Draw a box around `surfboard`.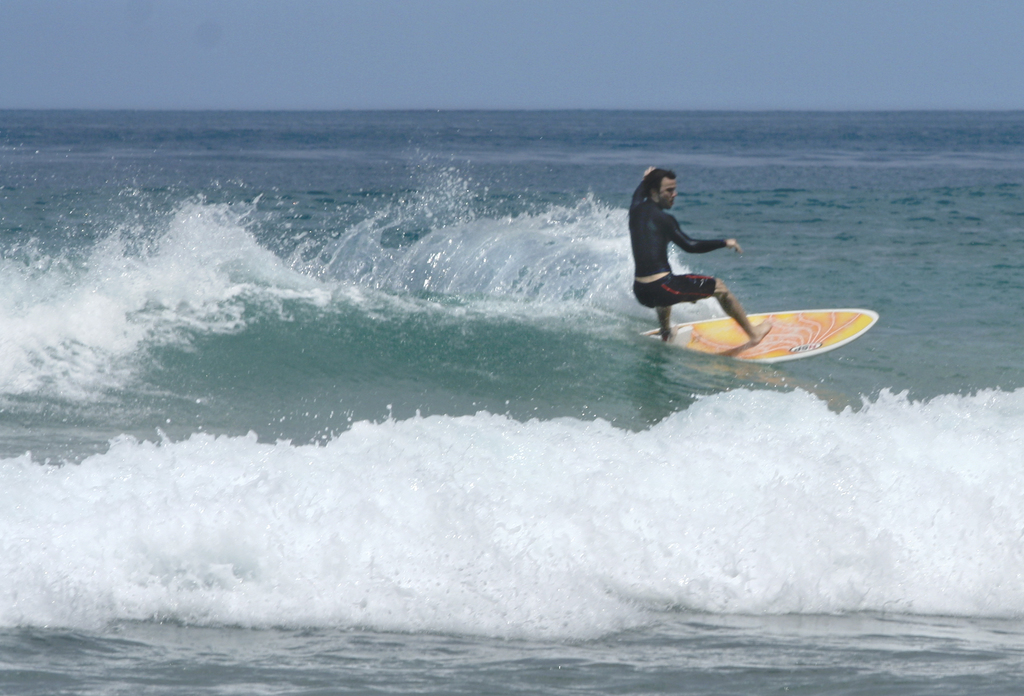
{"x1": 639, "y1": 304, "x2": 879, "y2": 363}.
